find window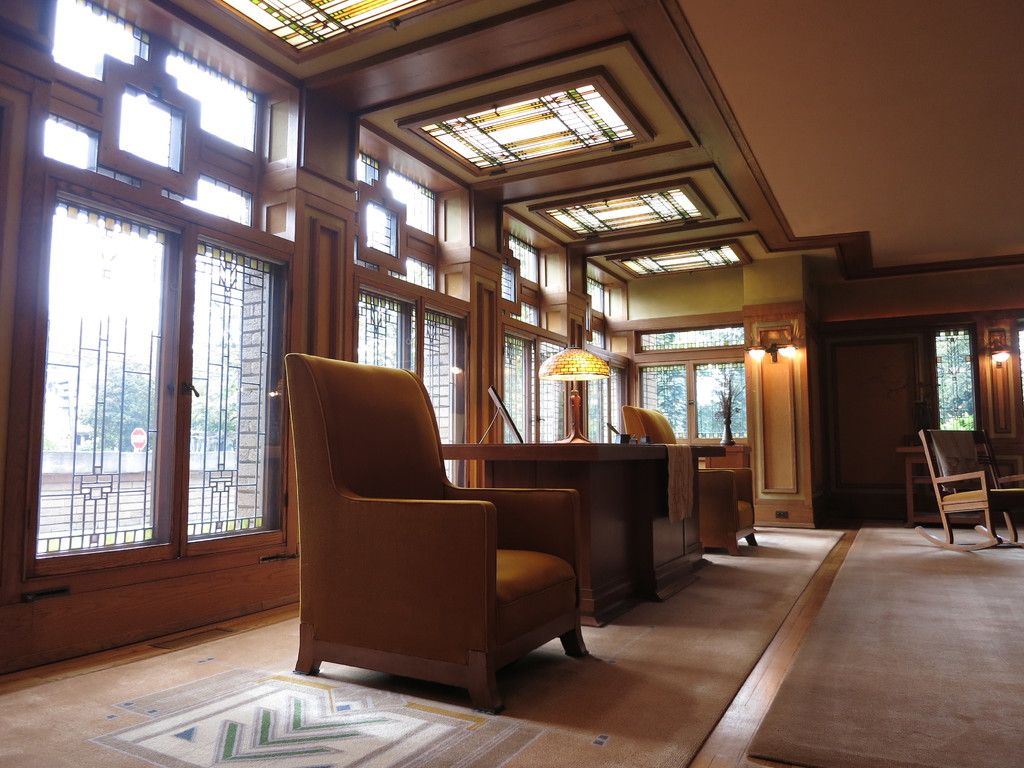
left=353, top=276, right=470, bottom=492
